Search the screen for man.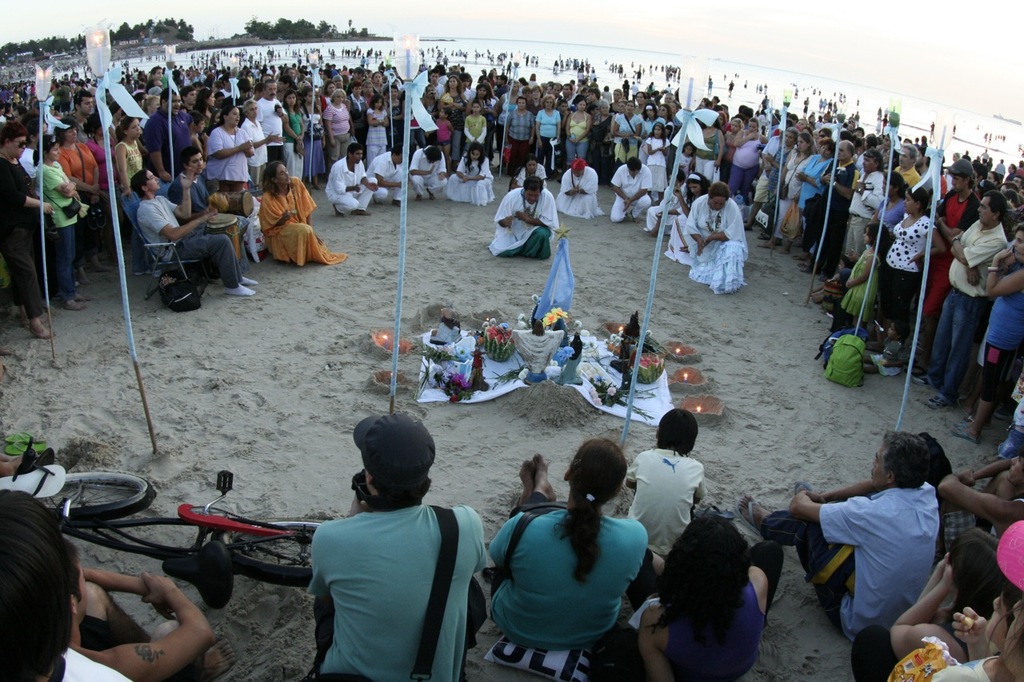
Found at BBox(438, 62, 450, 86).
